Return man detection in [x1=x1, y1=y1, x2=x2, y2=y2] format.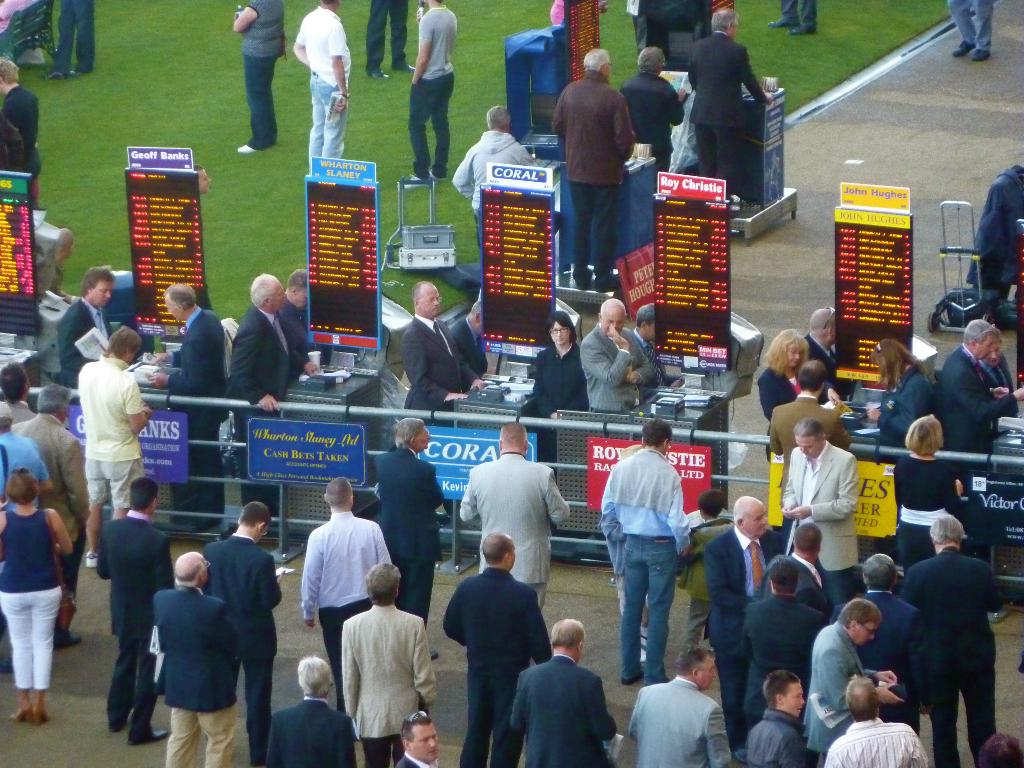
[x1=564, y1=288, x2=653, y2=410].
